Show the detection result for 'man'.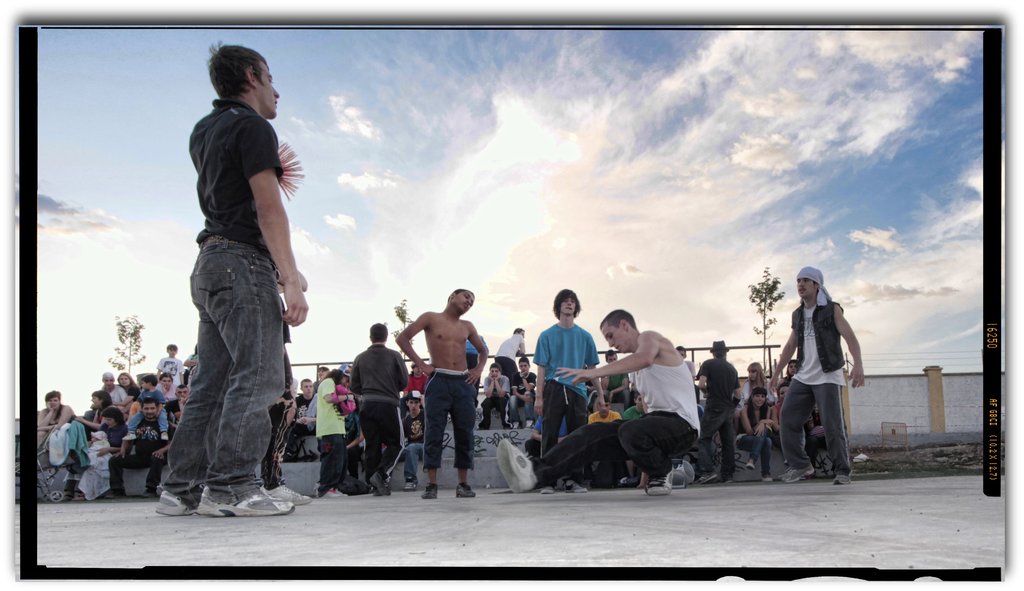
rect(36, 393, 75, 433).
